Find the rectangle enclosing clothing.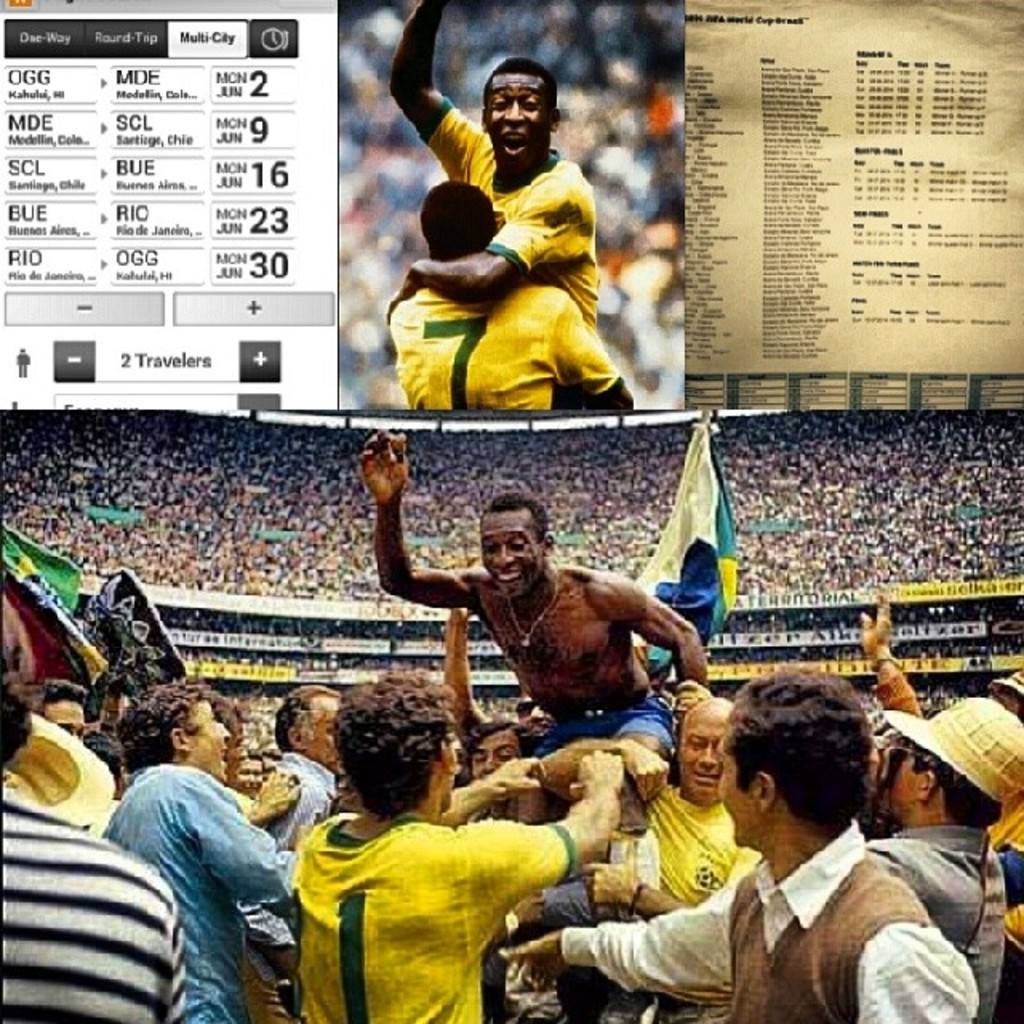
[left=264, top=784, right=635, bottom=1022].
